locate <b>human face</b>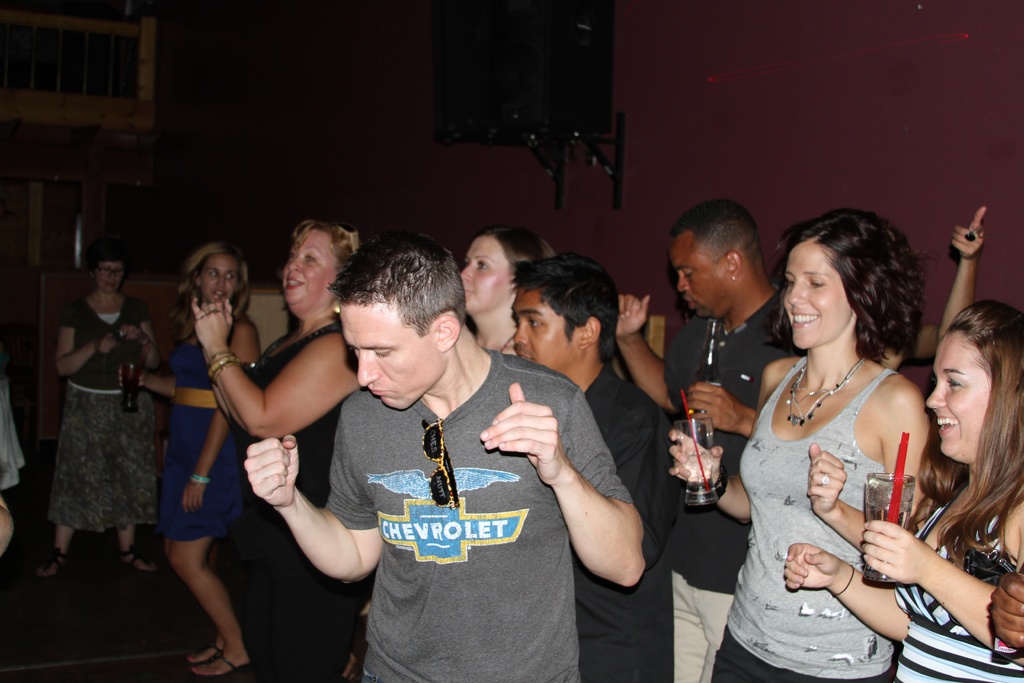
<box>668,235,728,318</box>
